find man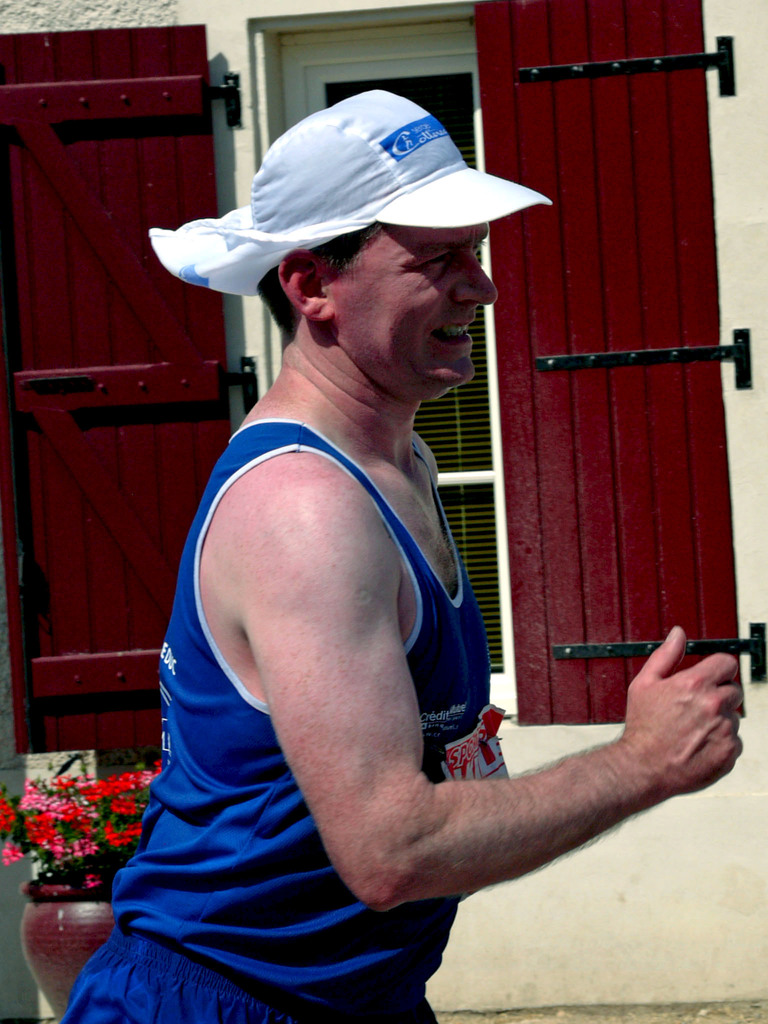
bbox=[115, 86, 684, 1009]
